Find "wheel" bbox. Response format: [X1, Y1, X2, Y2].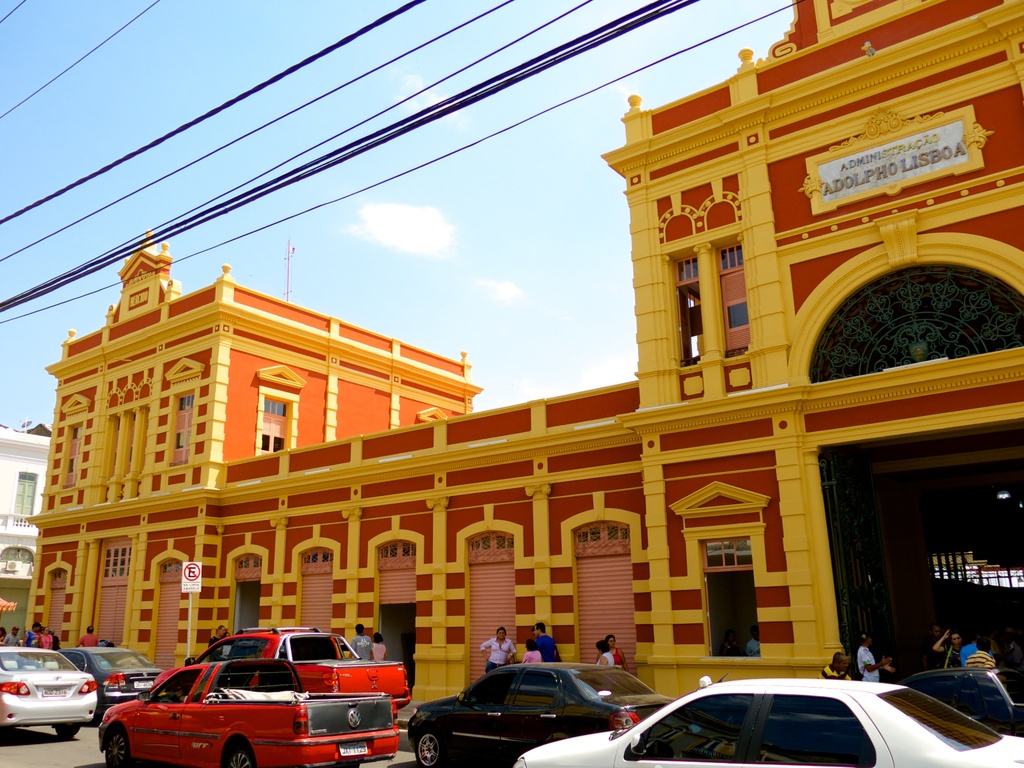
[50, 722, 81, 742].
